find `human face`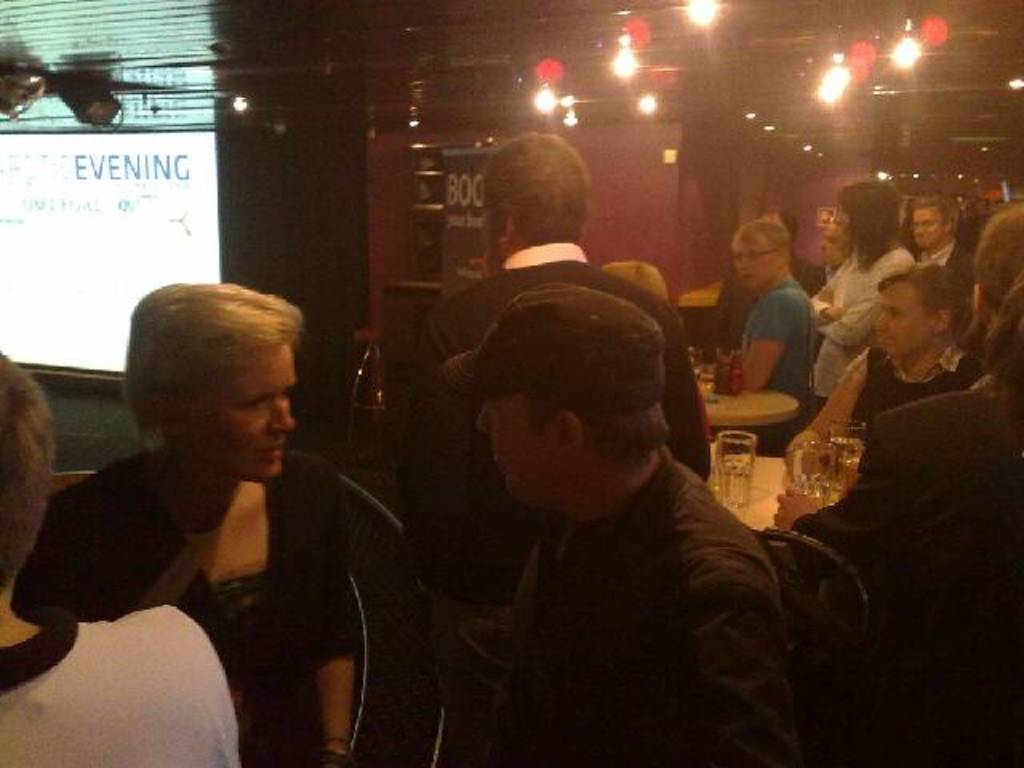
pyautogui.locateOnScreen(195, 347, 299, 485)
